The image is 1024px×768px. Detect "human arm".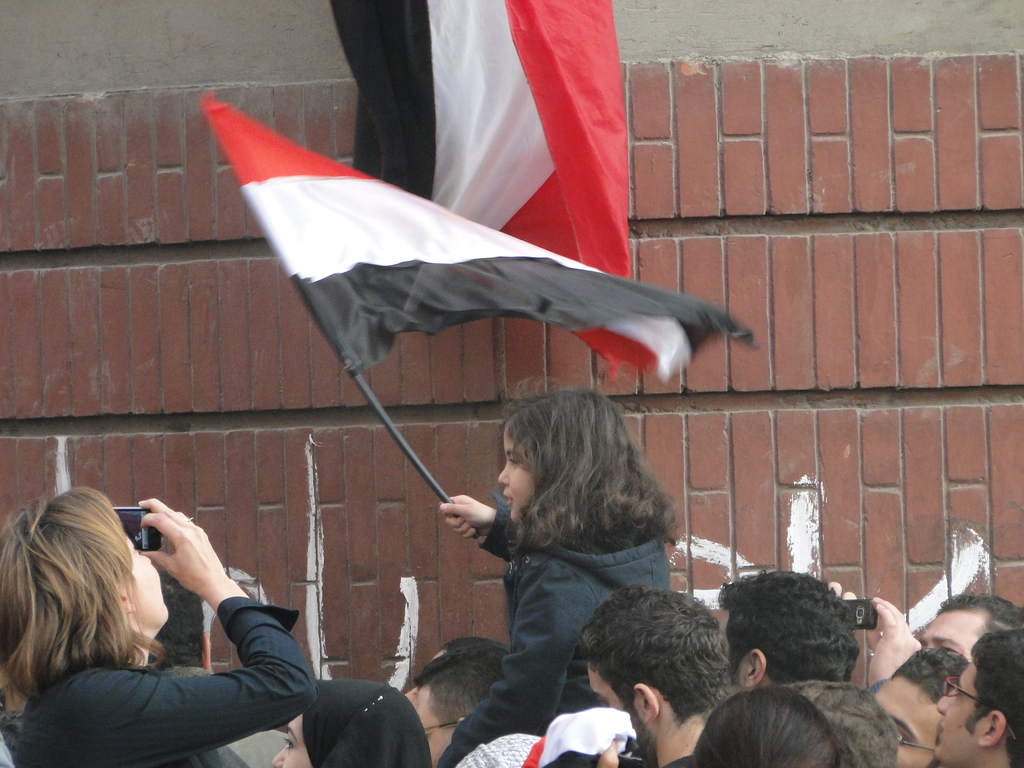
Detection: [826,579,862,602].
